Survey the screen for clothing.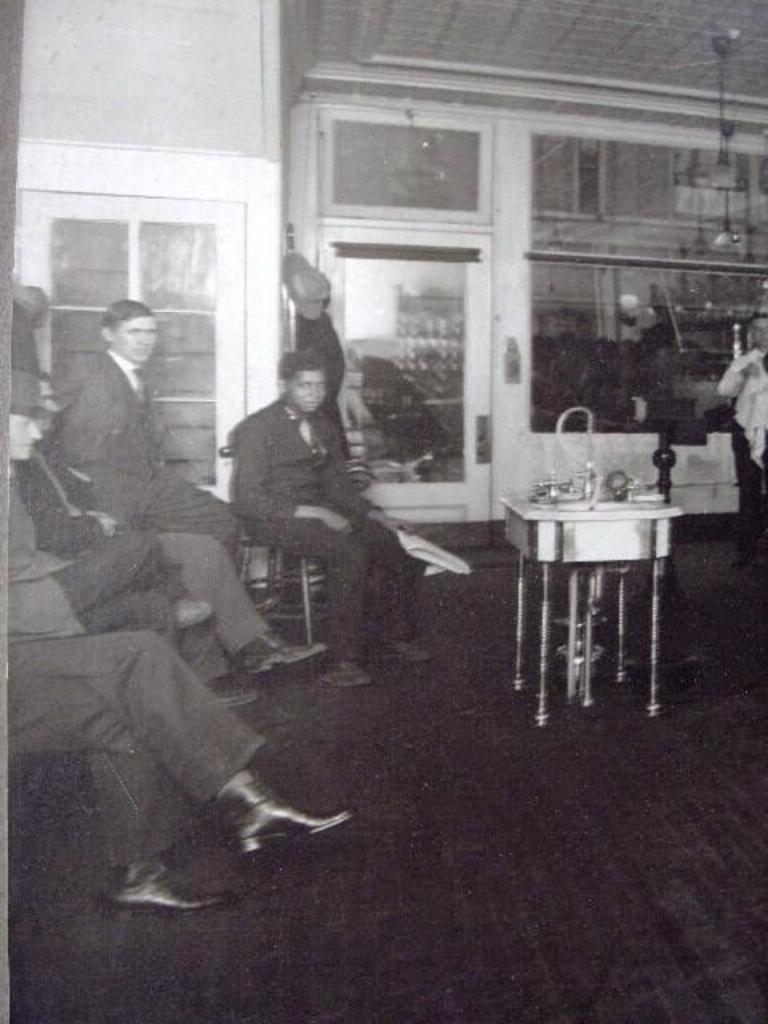
Survey found: <region>3, 454, 266, 678</region>.
